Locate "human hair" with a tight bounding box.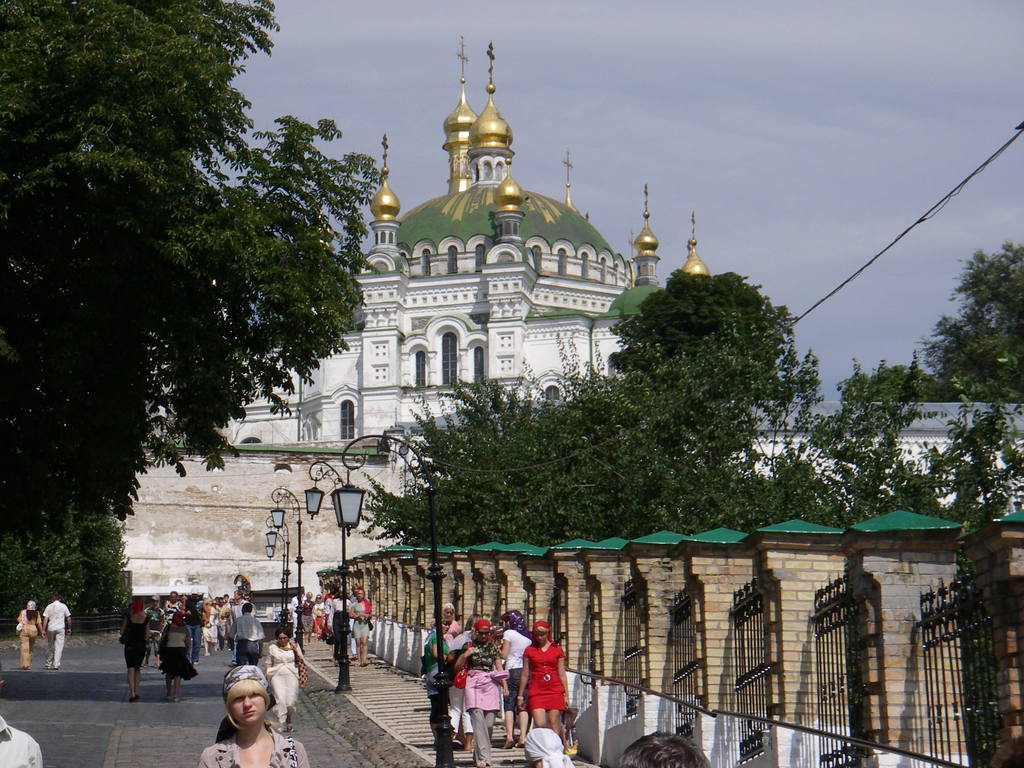
{"left": 225, "top": 678, "right": 271, "bottom": 730}.
